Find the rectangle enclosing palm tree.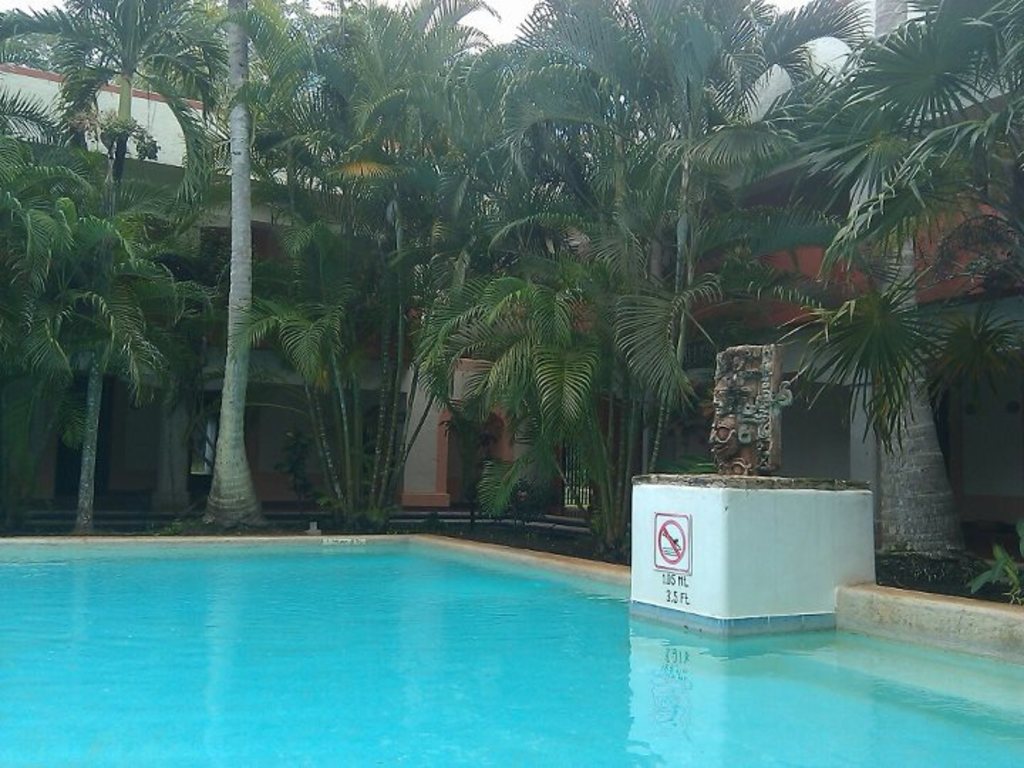
[left=0, top=0, right=212, bottom=155].
